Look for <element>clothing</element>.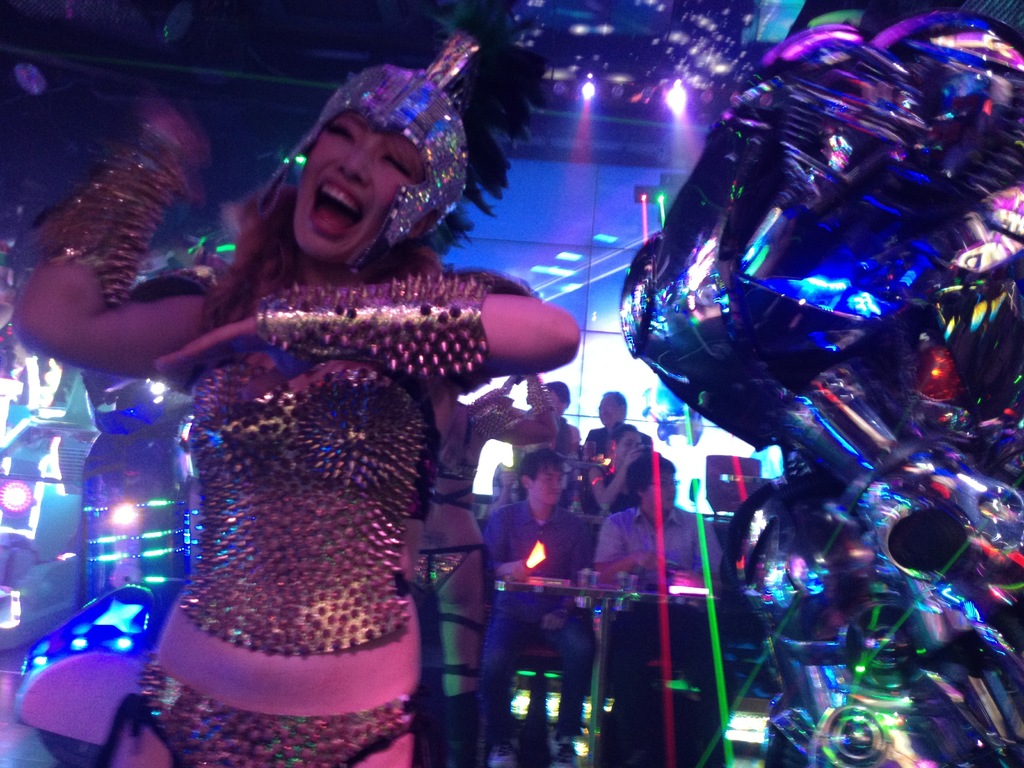
Found: 0, 336, 104, 591.
